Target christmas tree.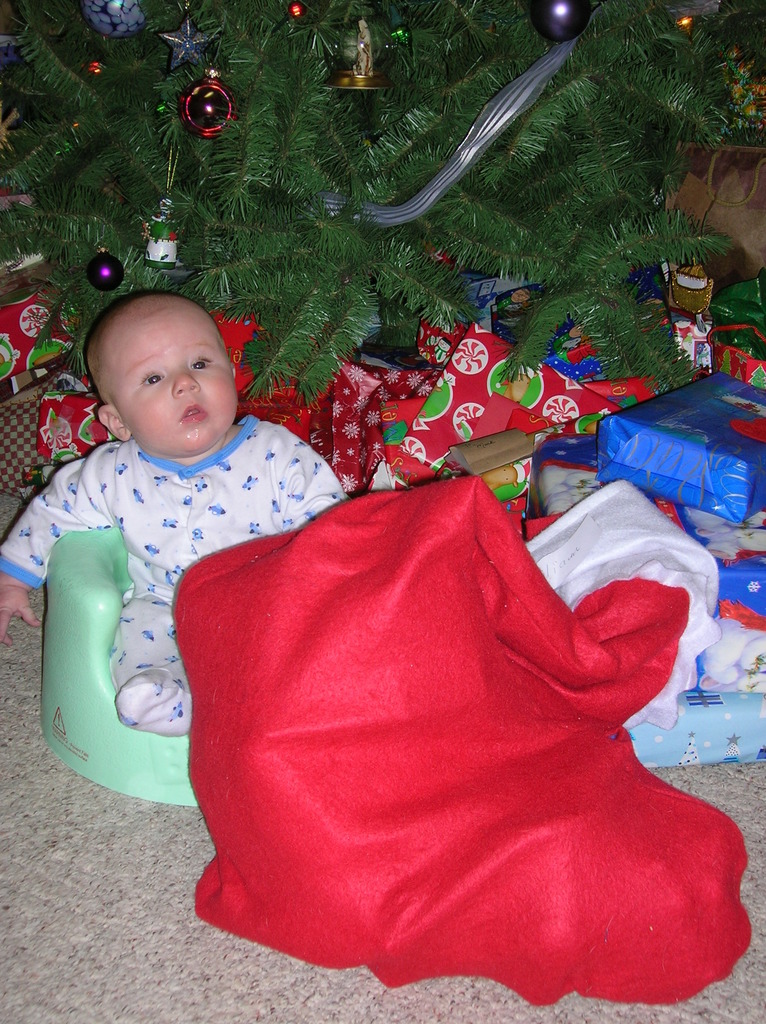
Target region: 0 0 761 512.
